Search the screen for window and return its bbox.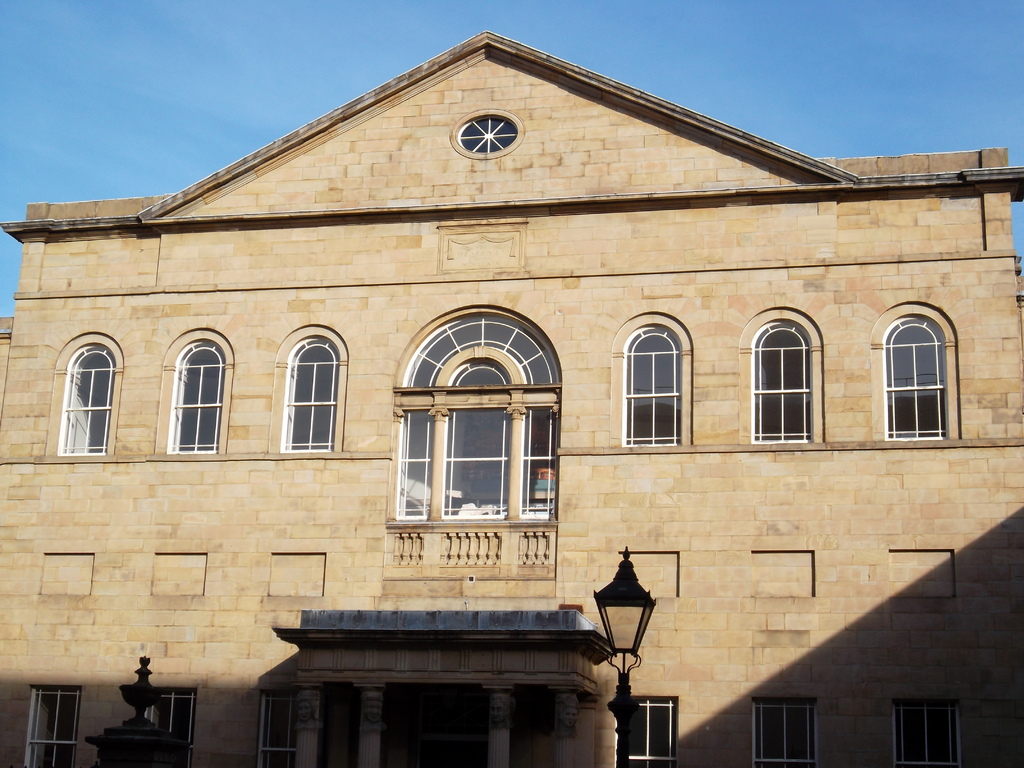
Found: crop(618, 315, 680, 450).
